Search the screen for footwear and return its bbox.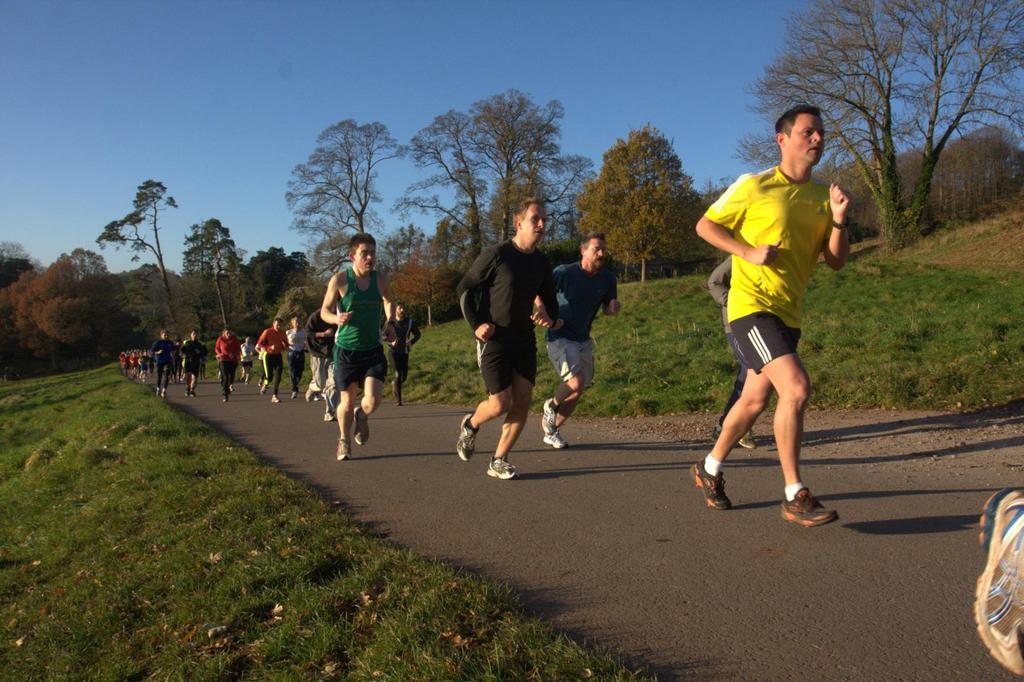
Found: bbox(689, 459, 732, 508).
